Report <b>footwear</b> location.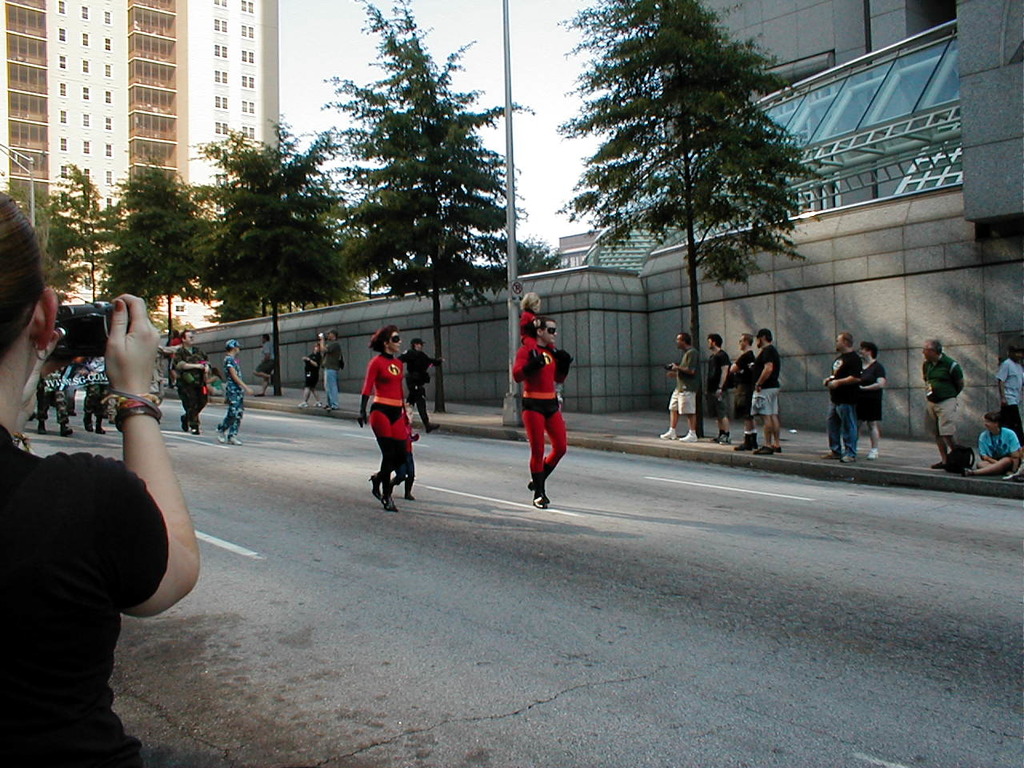
Report: {"x1": 366, "y1": 470, "x2": 384, "y2": 500}.
